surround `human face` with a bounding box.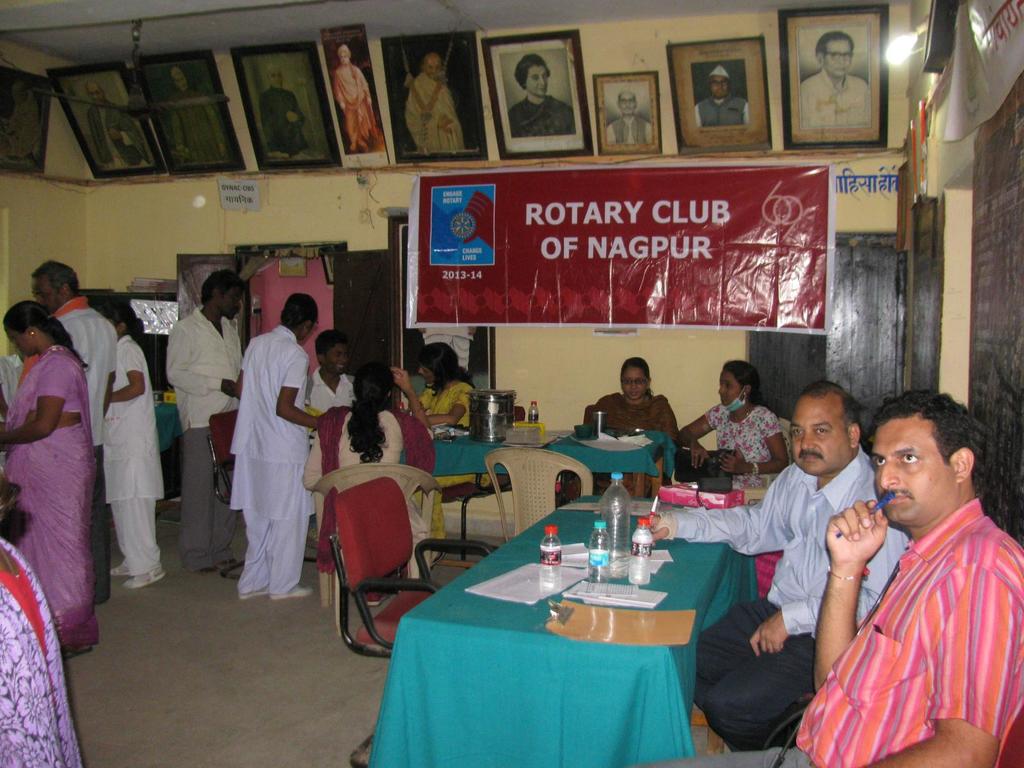
(x1=527, y1=63, x2=550, y2=95).
